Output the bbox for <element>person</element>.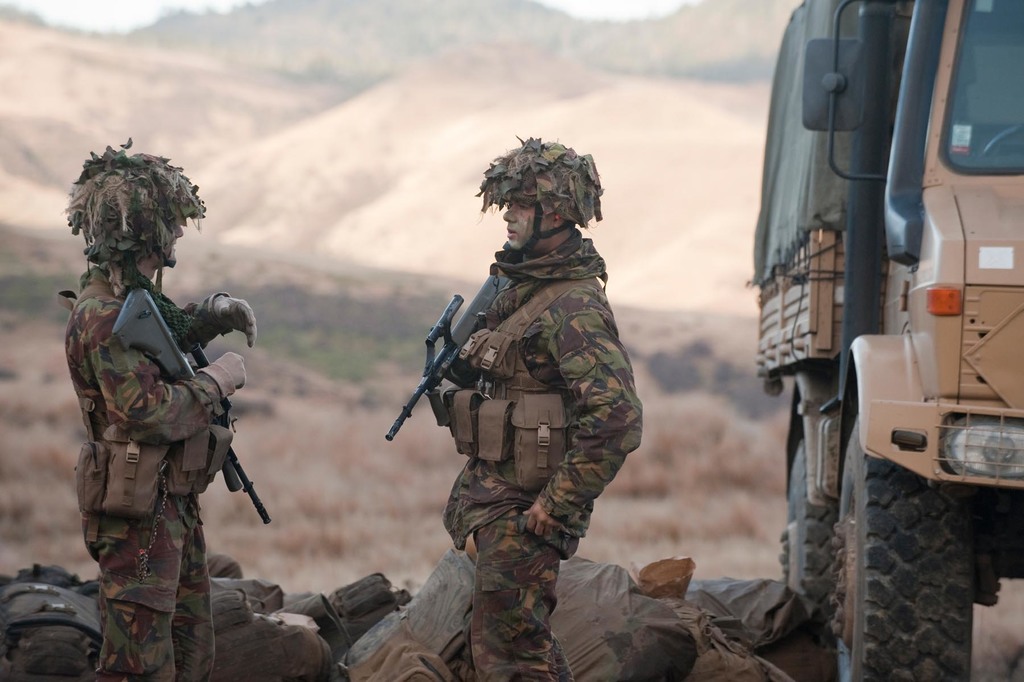
58/141/259/681.
